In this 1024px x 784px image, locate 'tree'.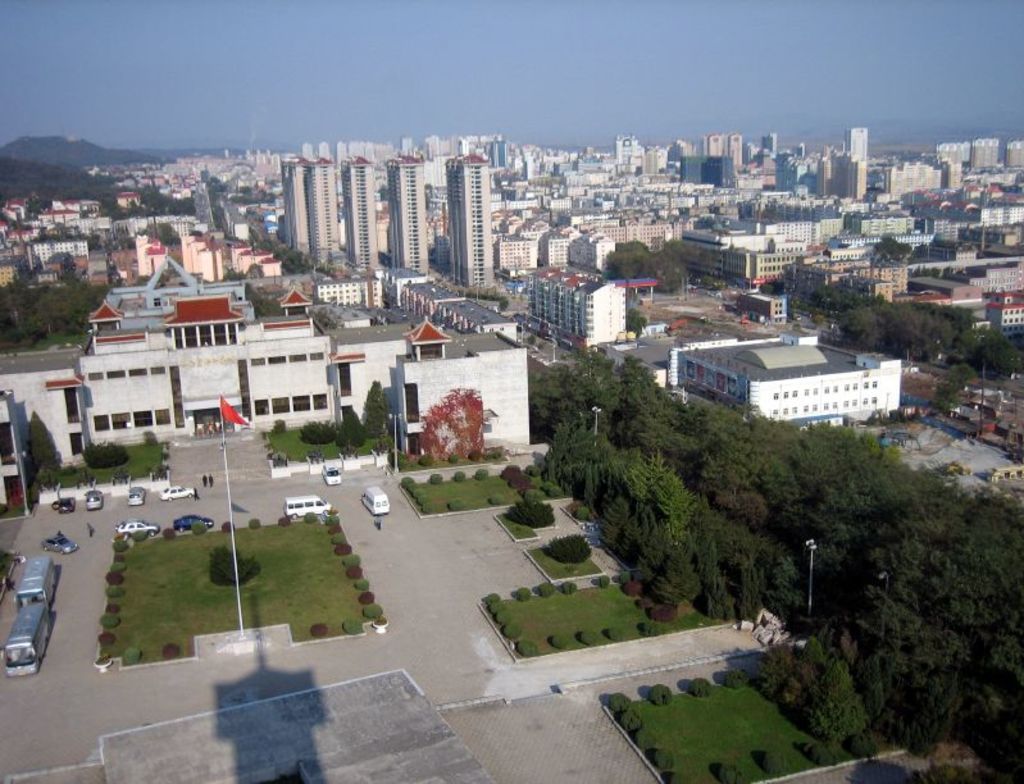
Bounding box: 0, 266, 59, 357.
